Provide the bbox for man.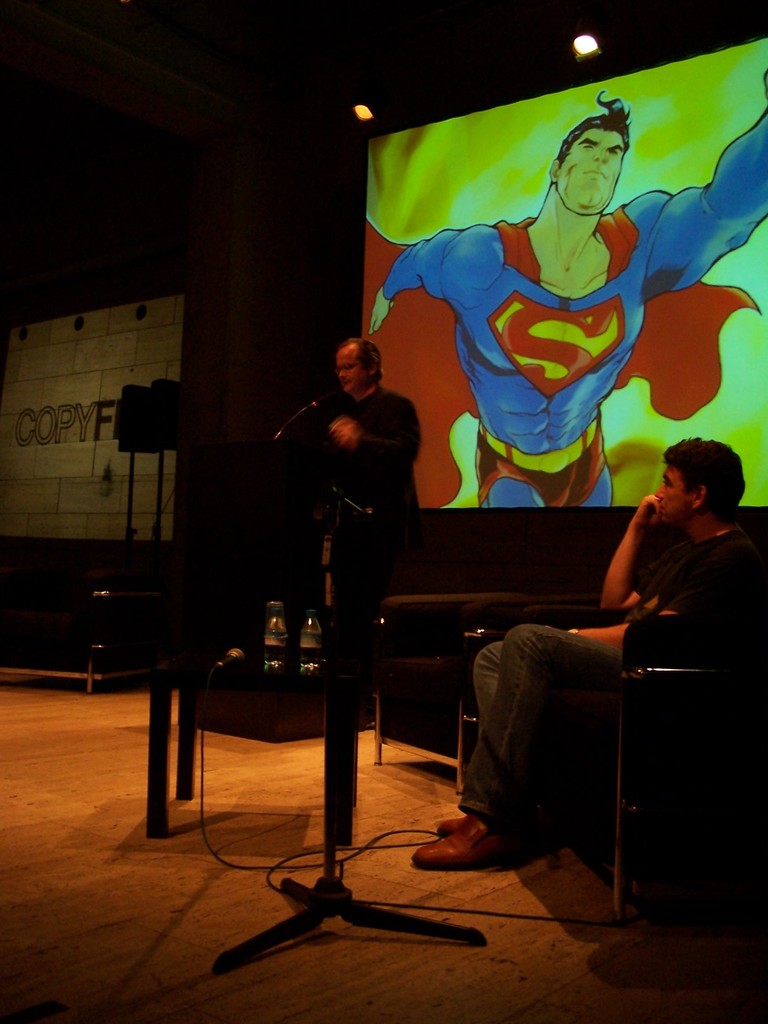
<bbox>323, 339, 424, 529</bbox>.
